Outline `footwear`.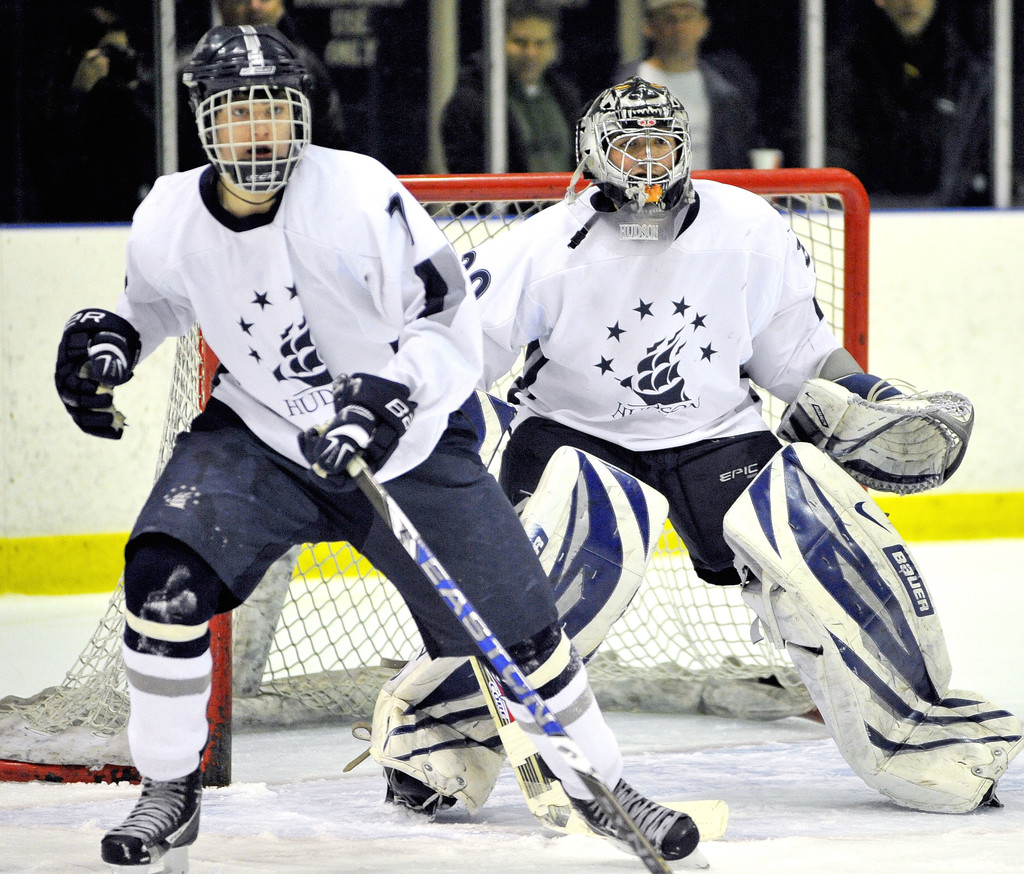
Outline: crop(93, 777, 184, 864).
